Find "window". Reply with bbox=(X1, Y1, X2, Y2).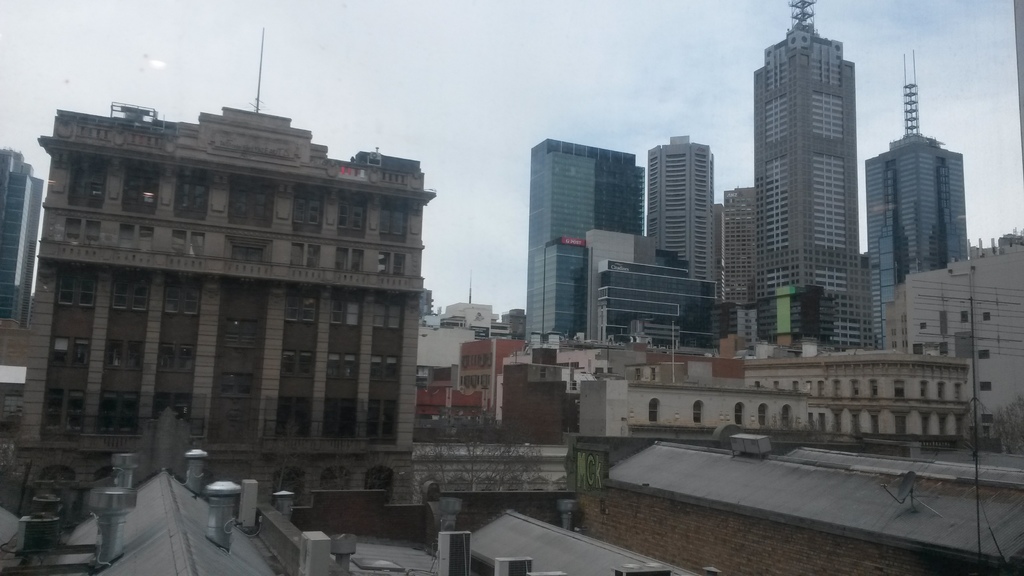
bbox=(82, 267, 156, 444).
